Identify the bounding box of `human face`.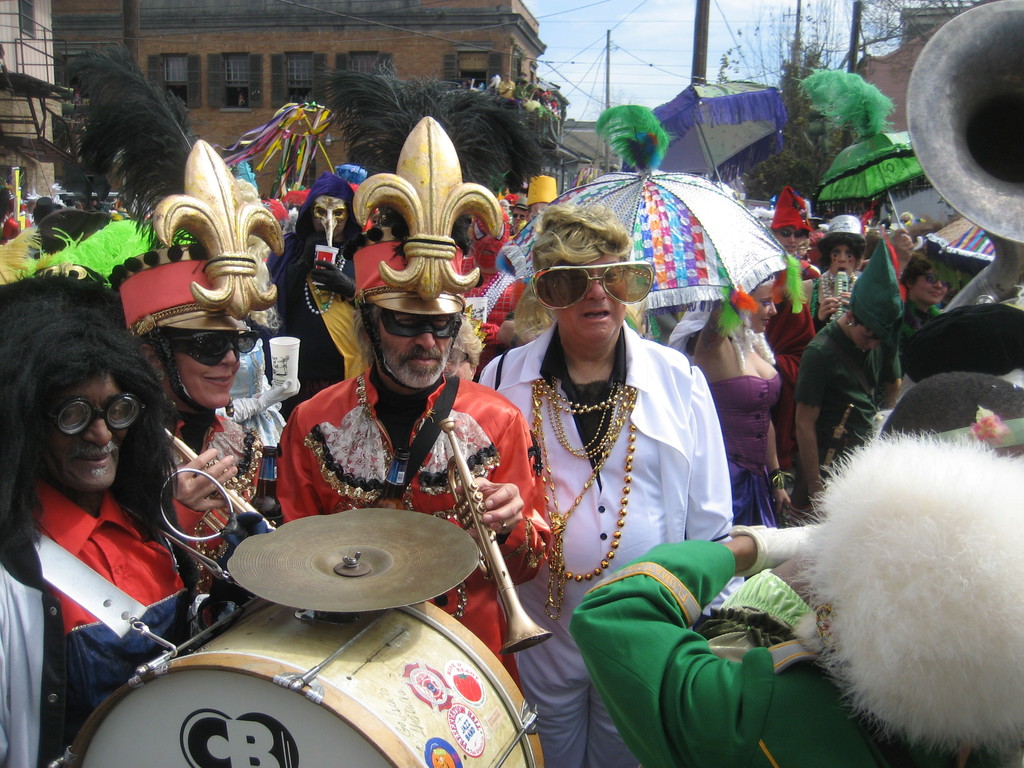
box(42, 369, 126, 499).
